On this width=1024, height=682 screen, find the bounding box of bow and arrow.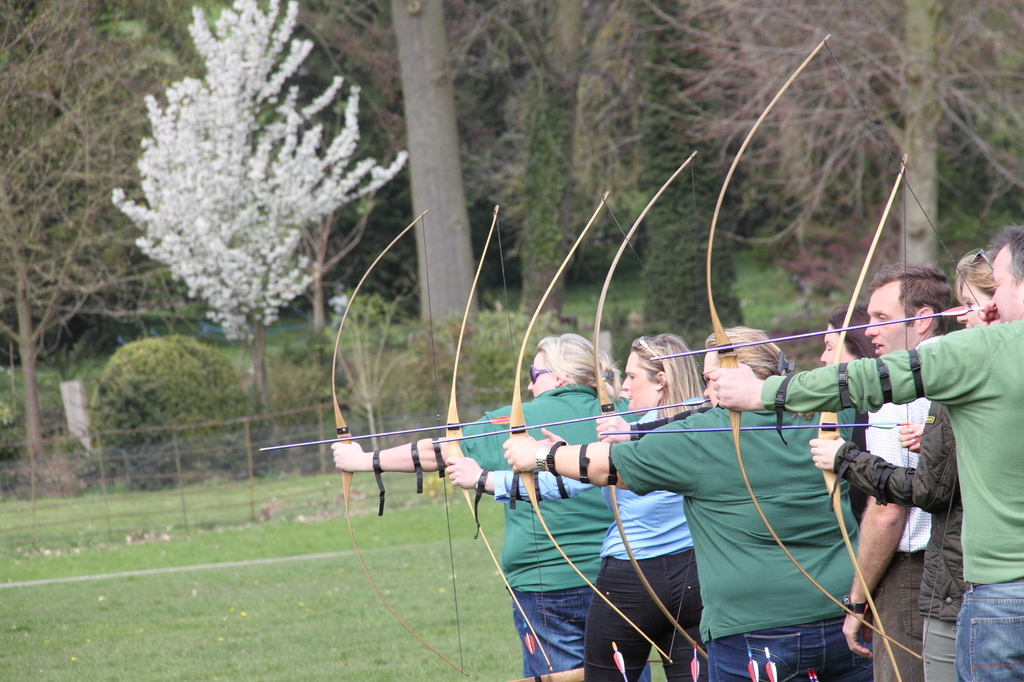
Bounding box: bbox(591, 136, 737, 670).
